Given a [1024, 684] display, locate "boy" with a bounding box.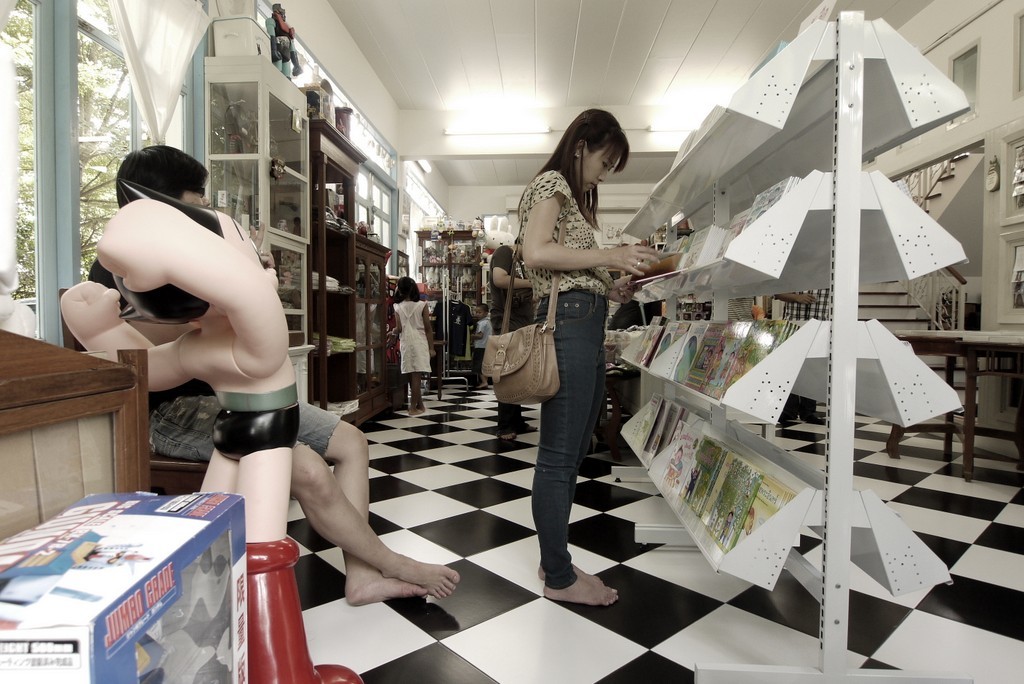
Located: box=[469, 299, 494, 386].
